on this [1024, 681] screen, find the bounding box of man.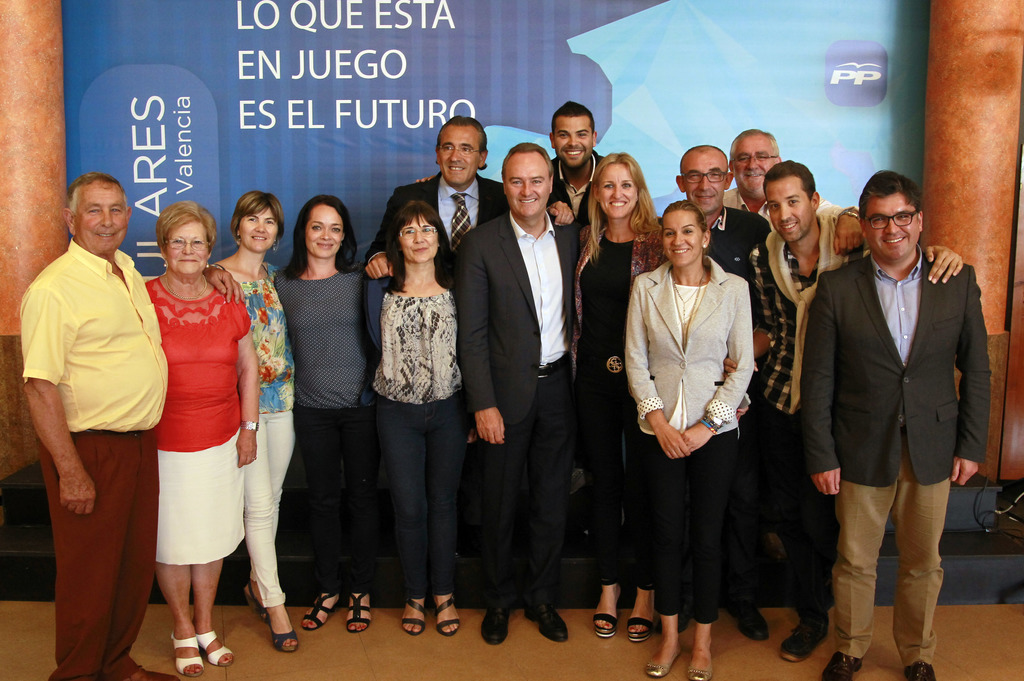
Bounding box: [547, 102, 609, 225].
